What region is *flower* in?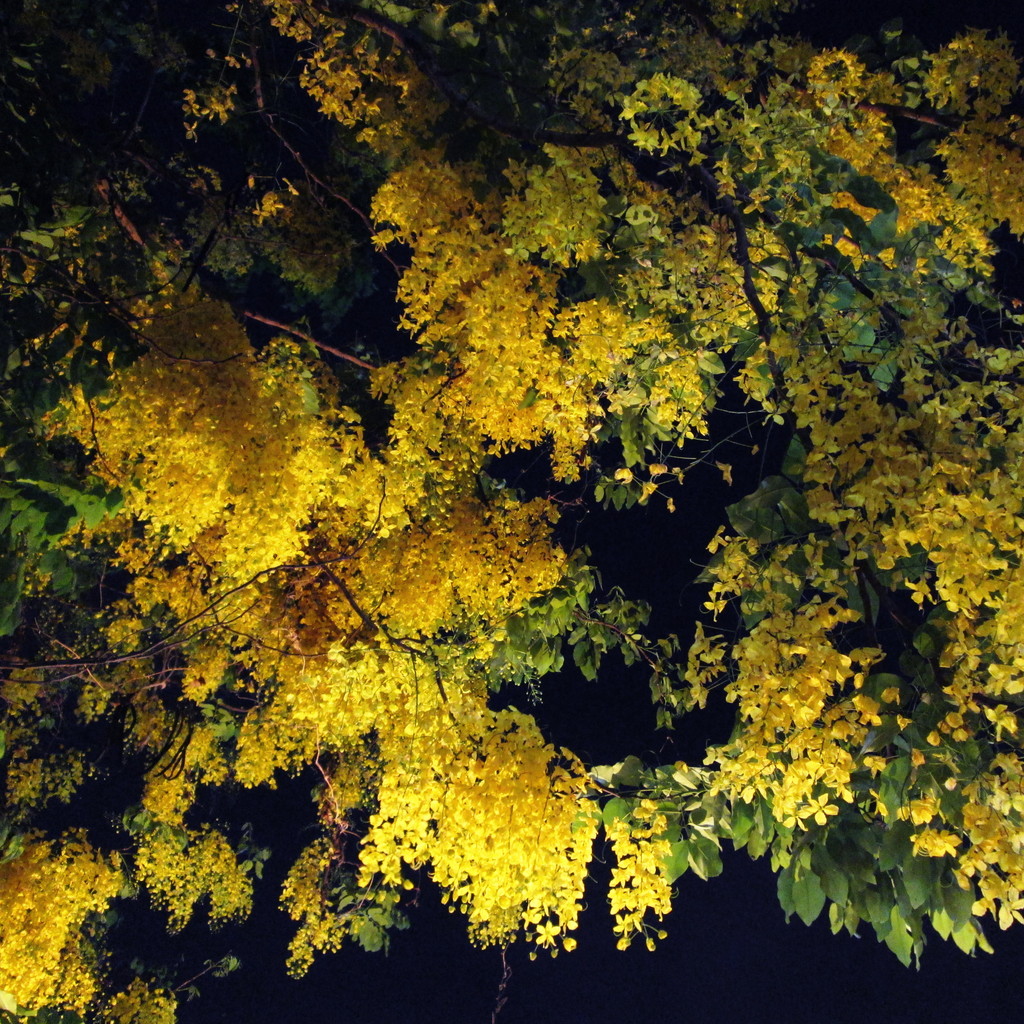
select_region(612, 913, 633, 934).
